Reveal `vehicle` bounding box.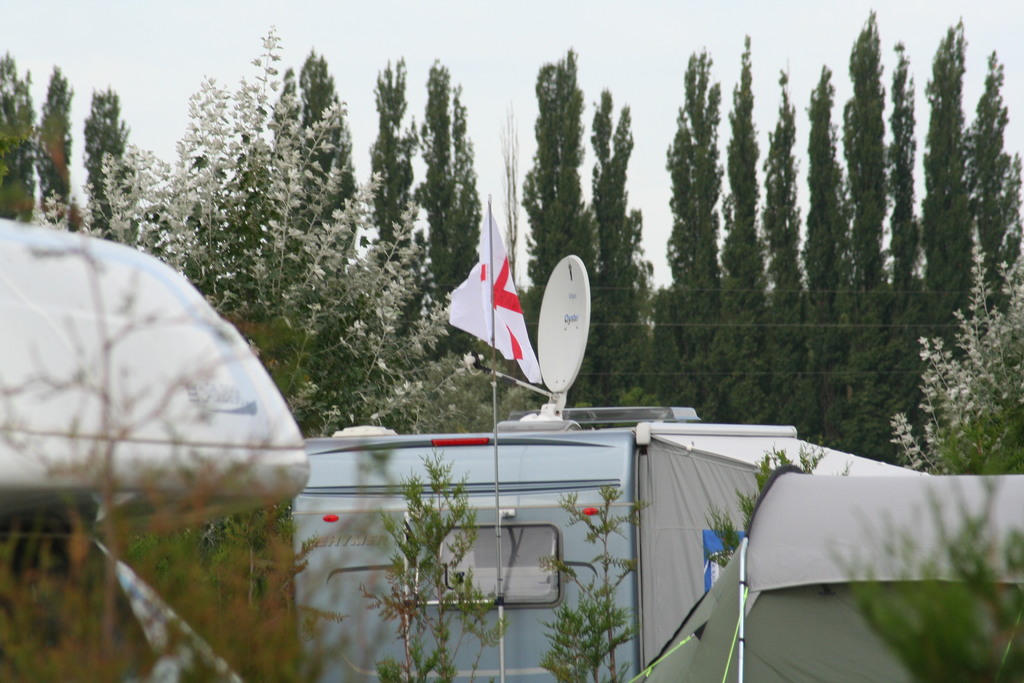
Revealed: bbox=[289, 401, 934, 682].
